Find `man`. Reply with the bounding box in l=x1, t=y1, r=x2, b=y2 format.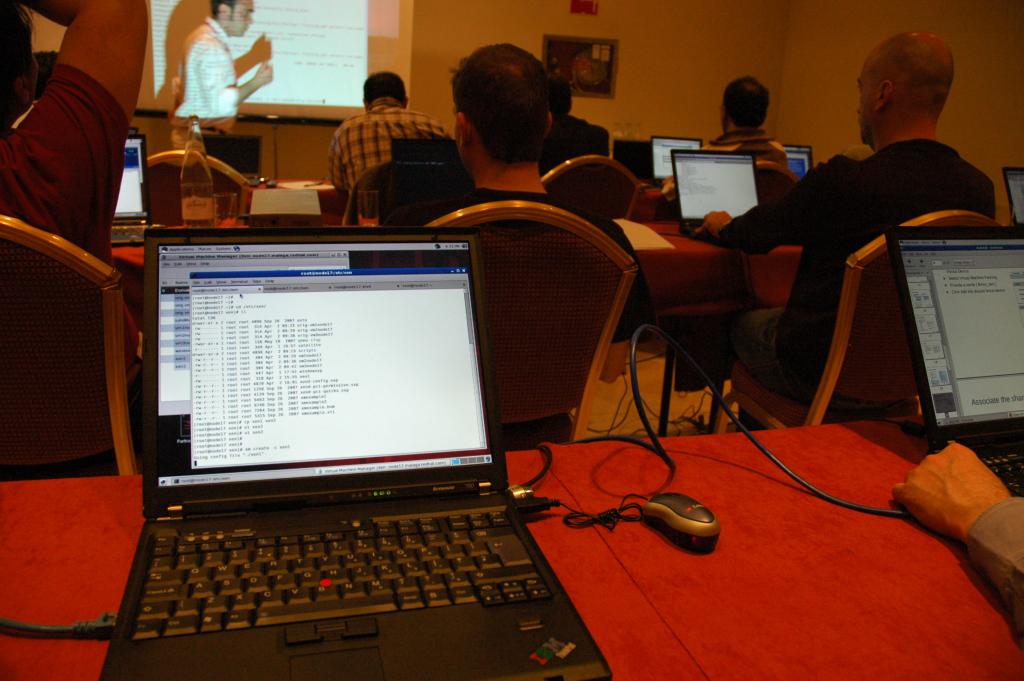
l=696, t=75, r=785, b=171.
